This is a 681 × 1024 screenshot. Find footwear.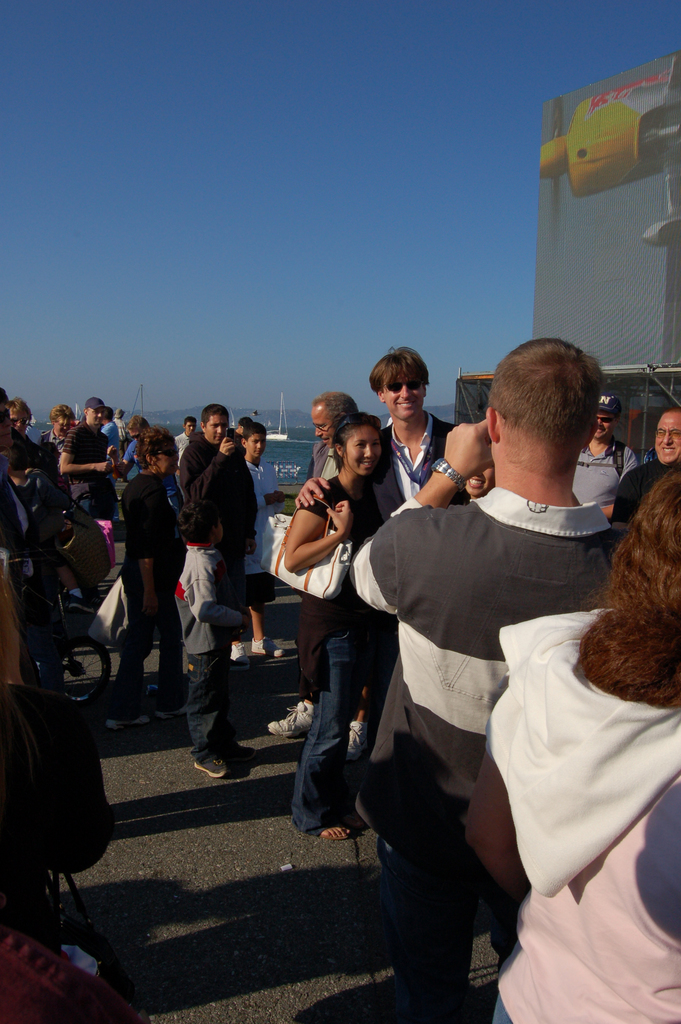
Bounding box: (left=318, top=833, right=354, bottom=842).
